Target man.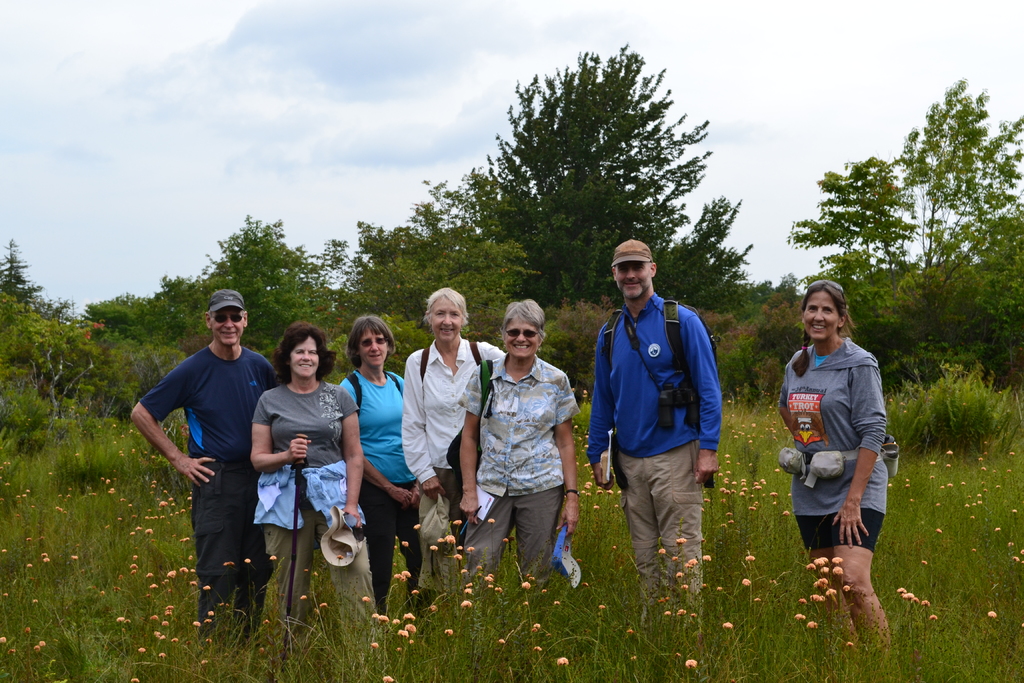
Target region: <region>588, 239, 724, 633</region>.
